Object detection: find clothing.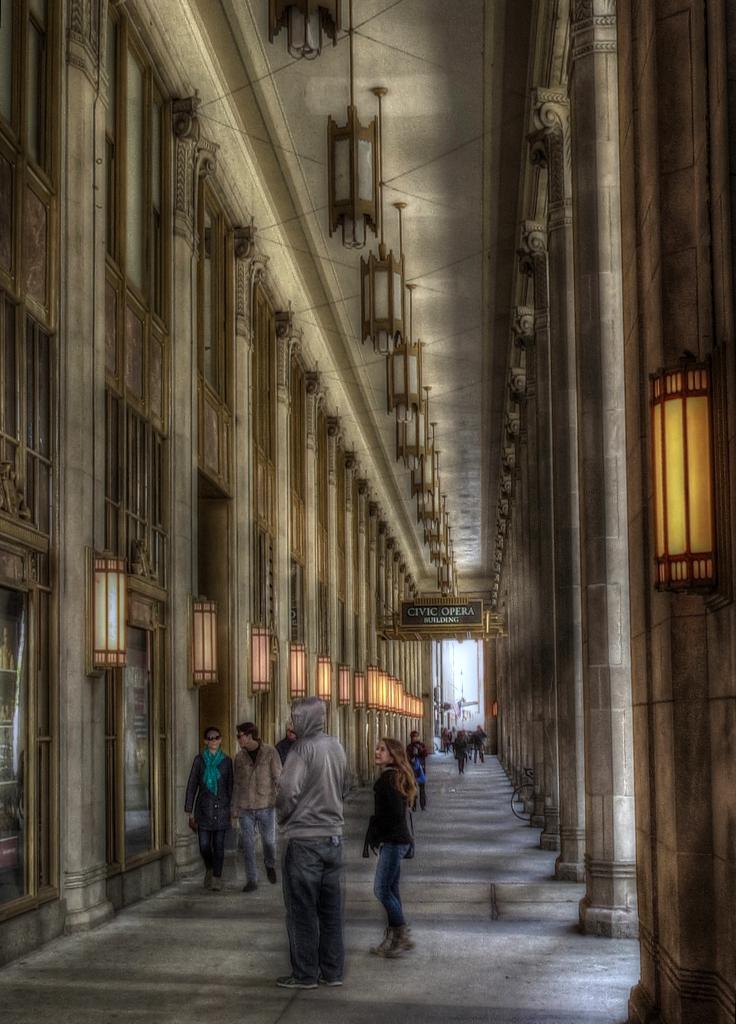
(270, 739, 291, 762).
